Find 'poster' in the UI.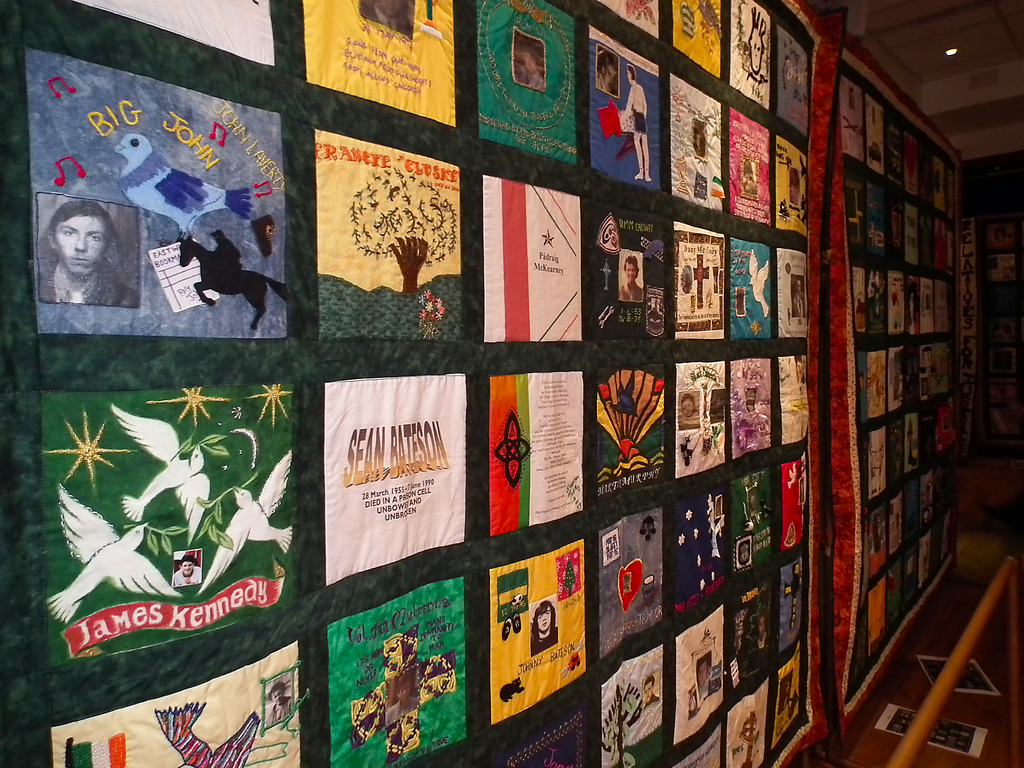
UI element at region(673, 359, 726, 477).
